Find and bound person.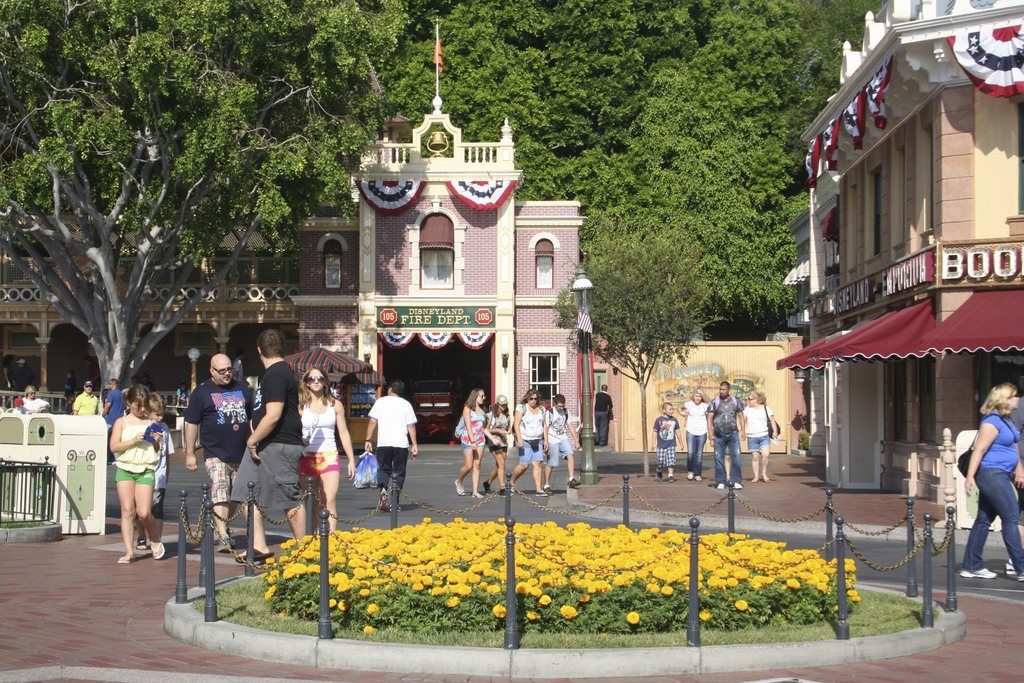
Bound: bbox=(143, 392, 175, 551).
